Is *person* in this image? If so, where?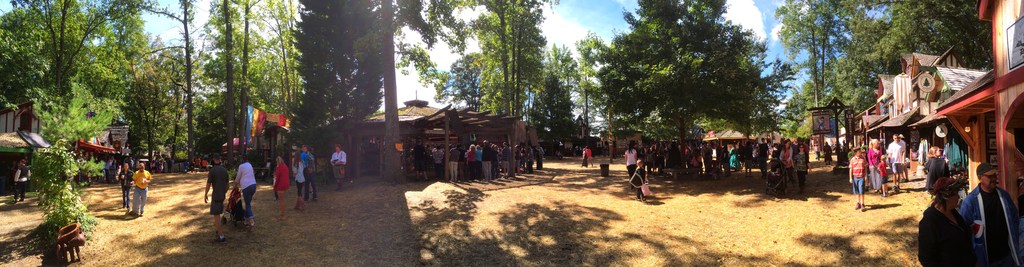
Yes, at 562/110/824/196.
